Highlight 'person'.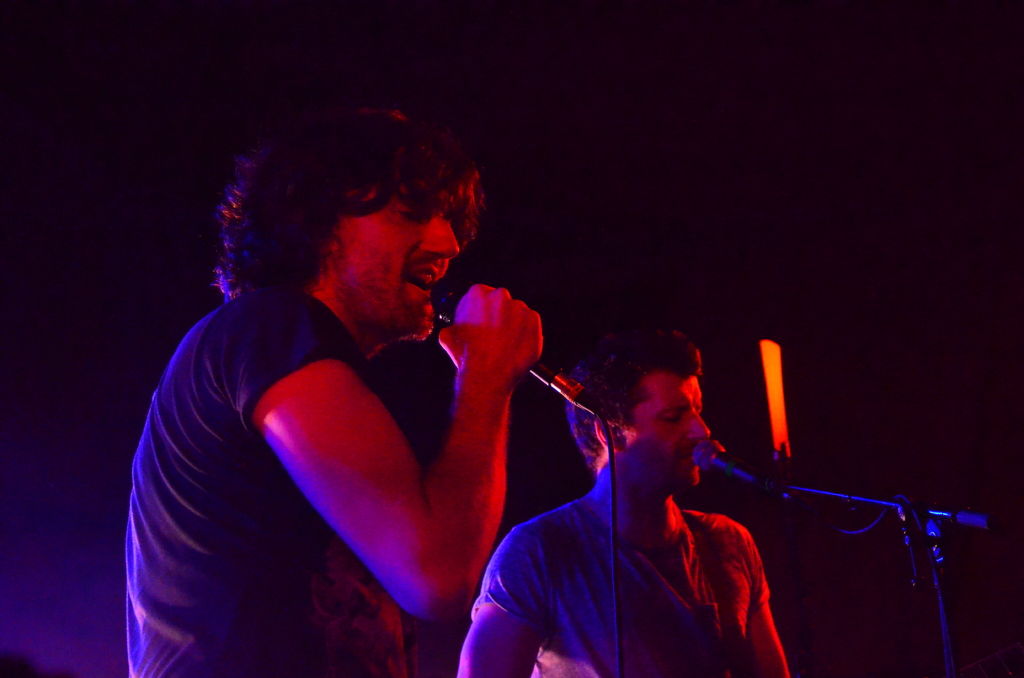
Highlighted region: select_region(452, 328, 792, 677).
